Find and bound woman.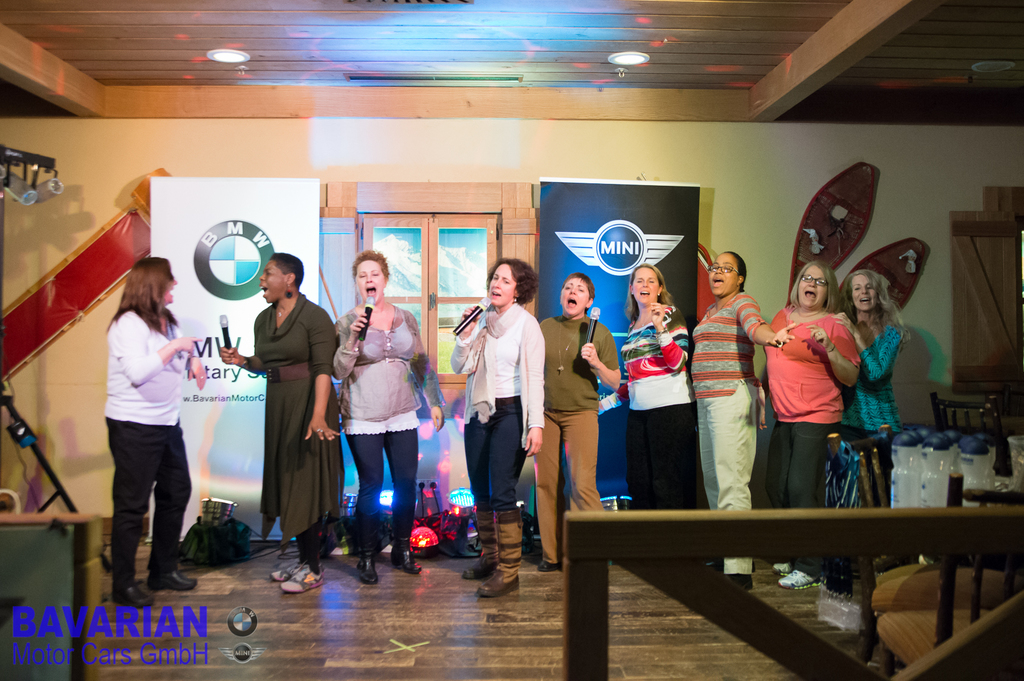
Bound: [220, 247, 344, 592].
